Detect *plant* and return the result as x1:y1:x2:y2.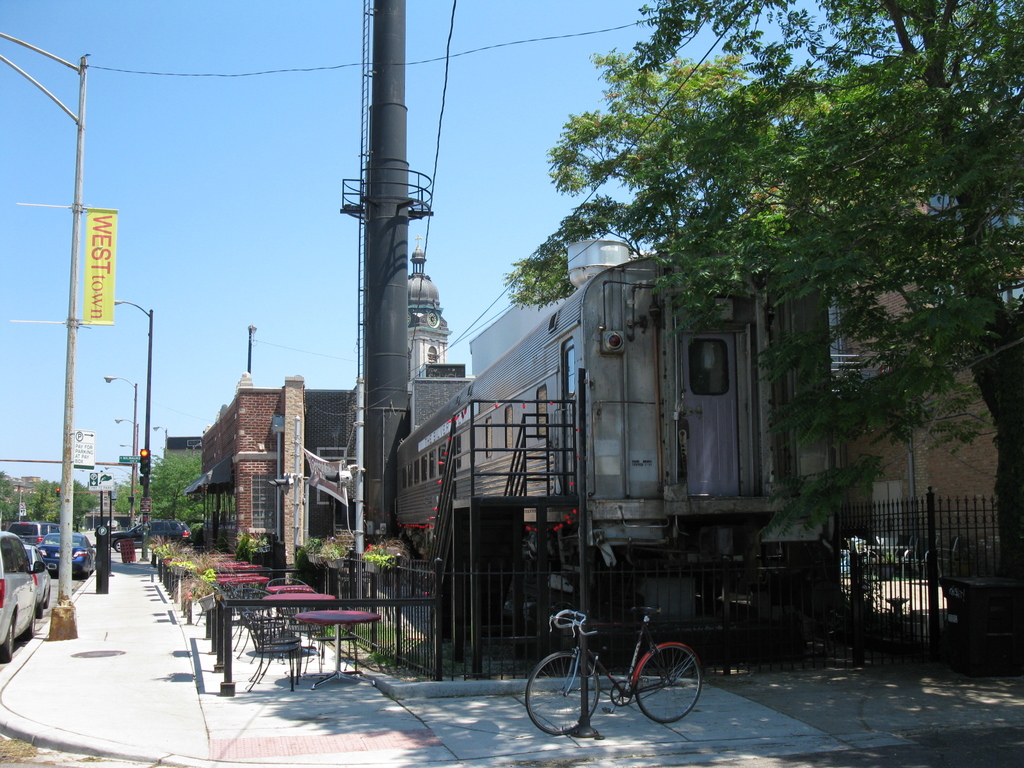
368:545:393:566.
